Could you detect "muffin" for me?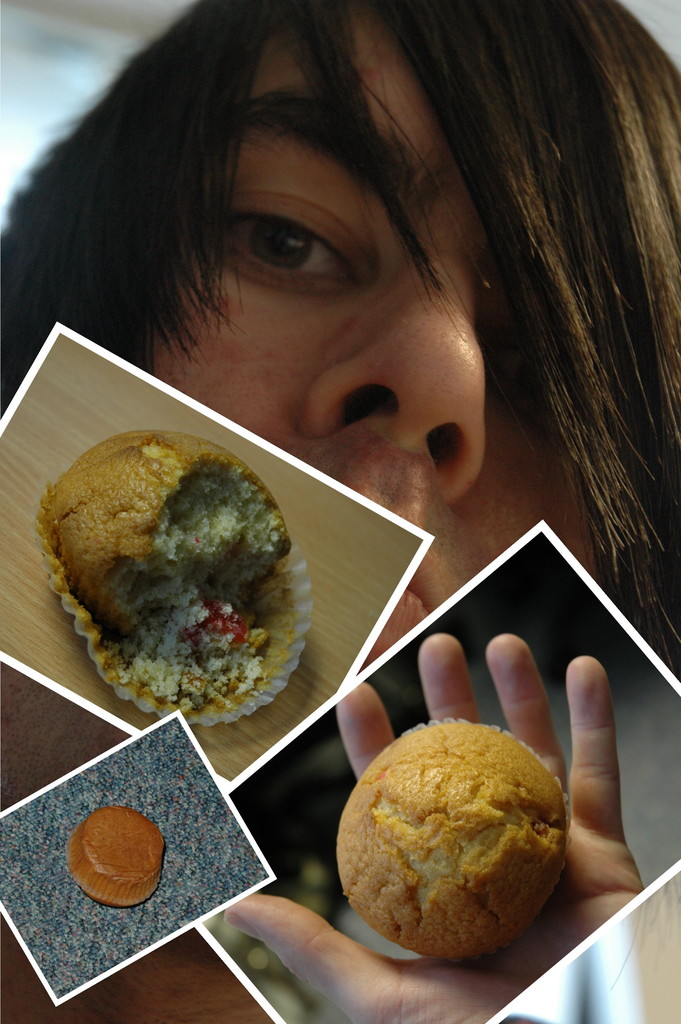
Detection result: 42/429/294/709.
